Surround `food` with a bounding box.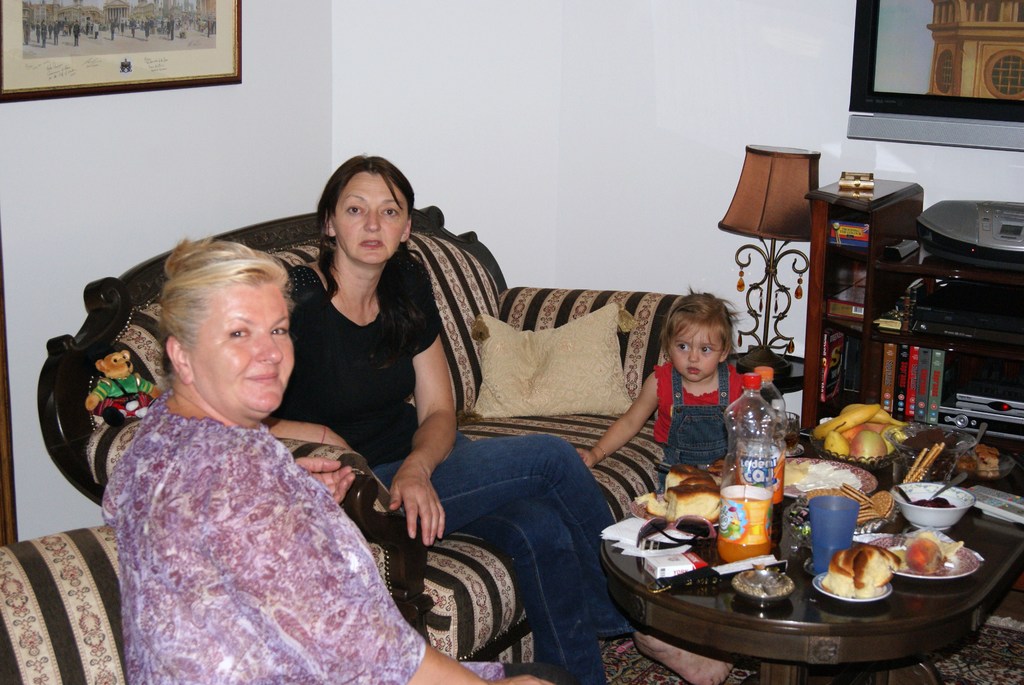
(783, 459, 862, 494).
